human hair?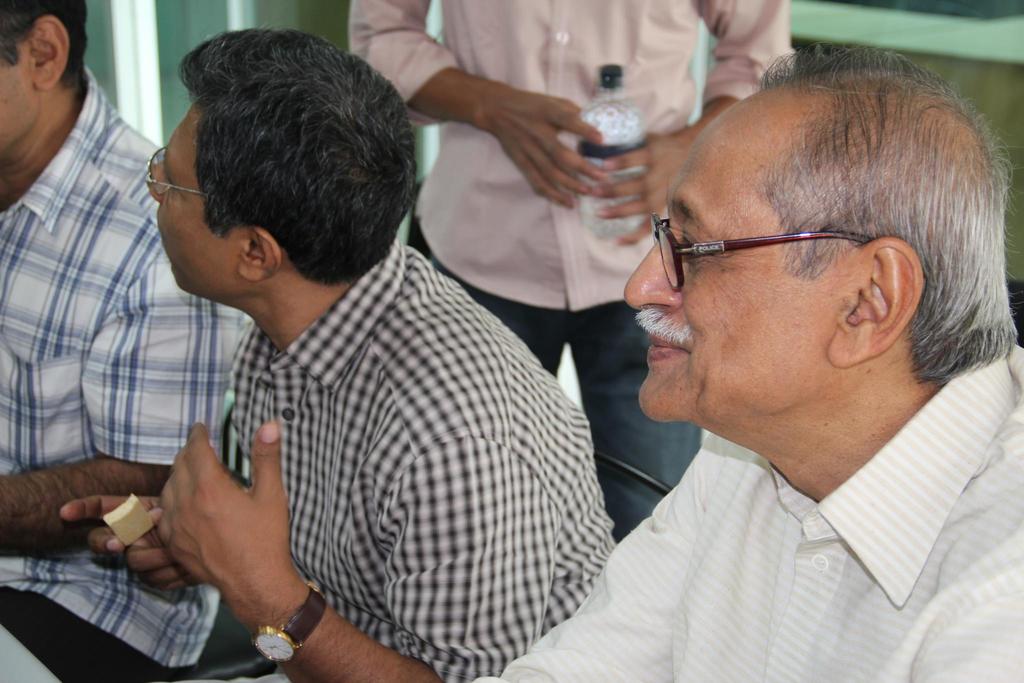
rect(141, 20, 405, 331)
